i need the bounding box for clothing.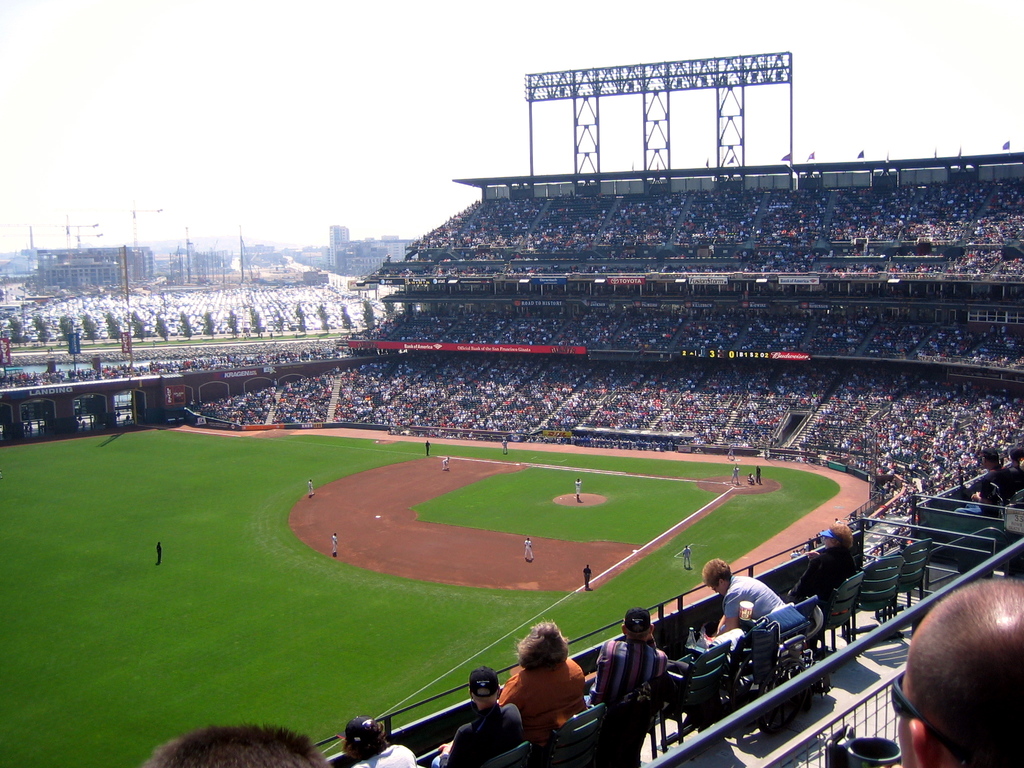
Here it is: bbox(718, 574, 787, 628).
